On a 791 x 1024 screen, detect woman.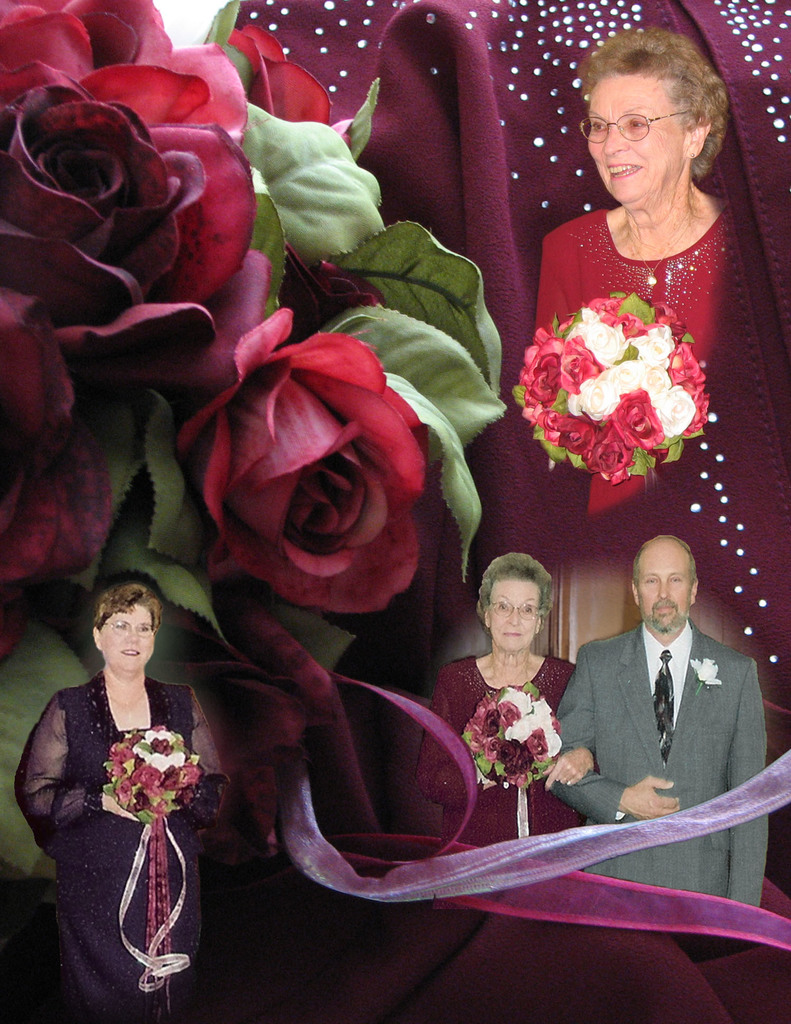
[x1=410, y1=547, x2=599, y2=848].
